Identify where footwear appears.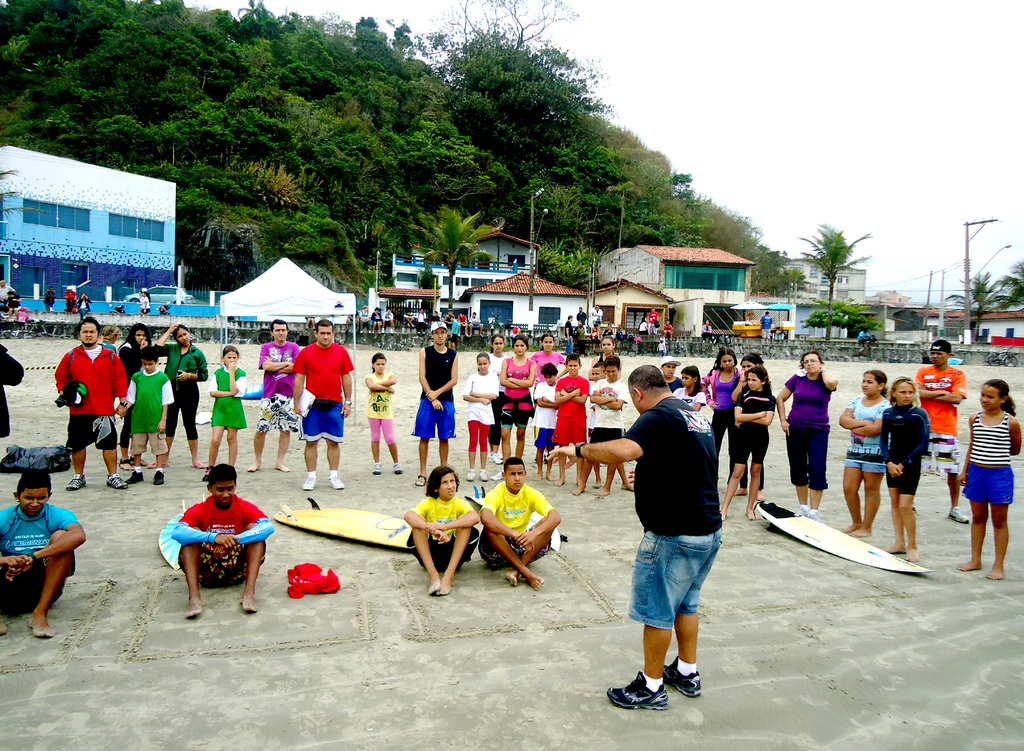
Appears at (x1=106, y1=474, x2=132, y2=490).
